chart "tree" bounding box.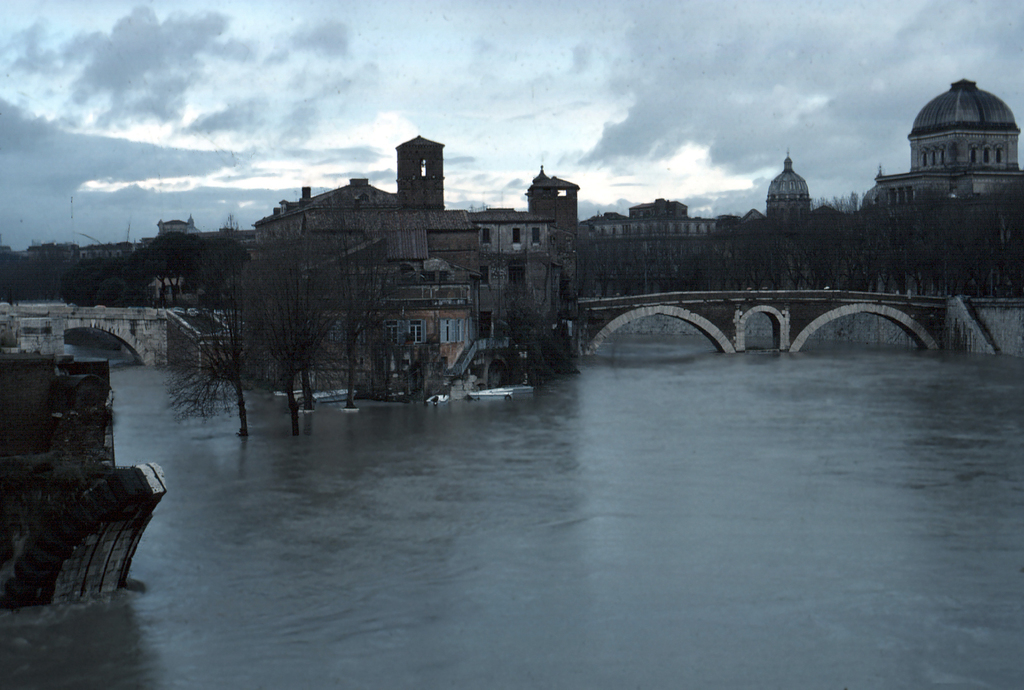
Charted: box=[289, 271, 341, 426].
